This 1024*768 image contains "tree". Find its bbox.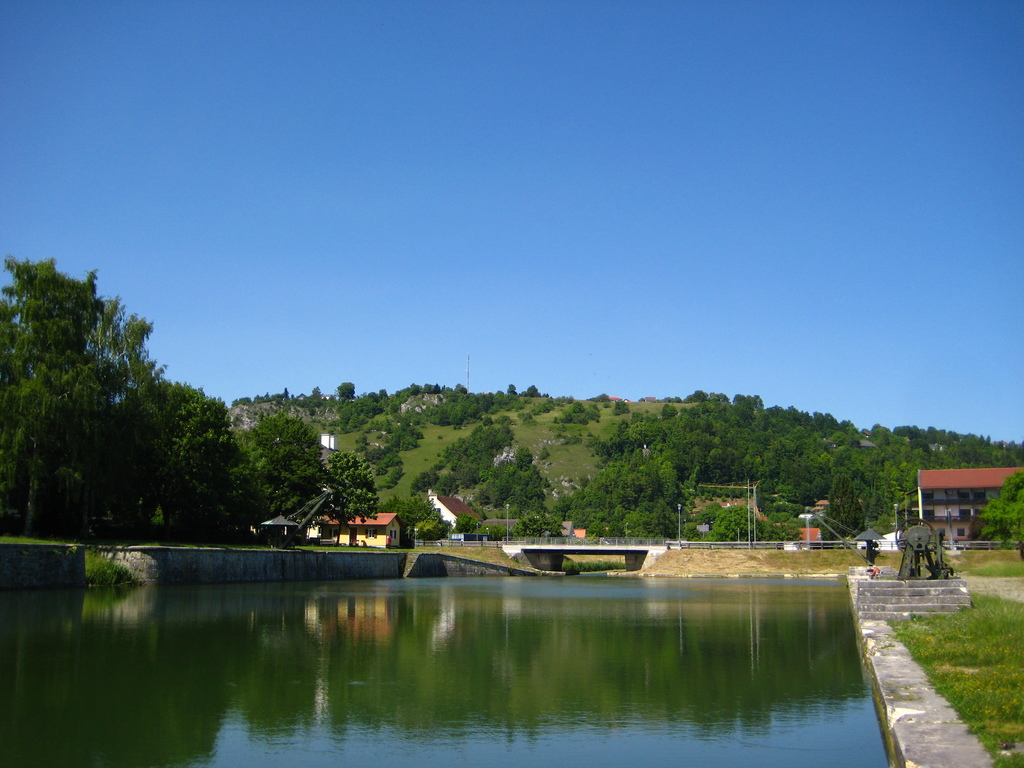
822 470 870 543.
